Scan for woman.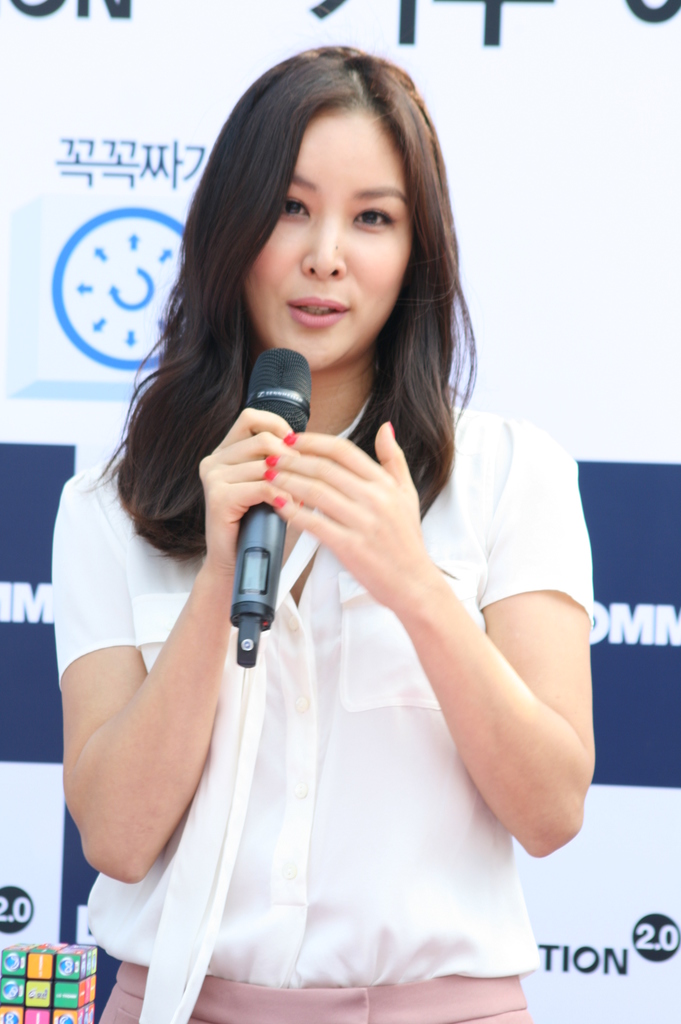
Scan result: bbox(45, 21, 598, 1023).
